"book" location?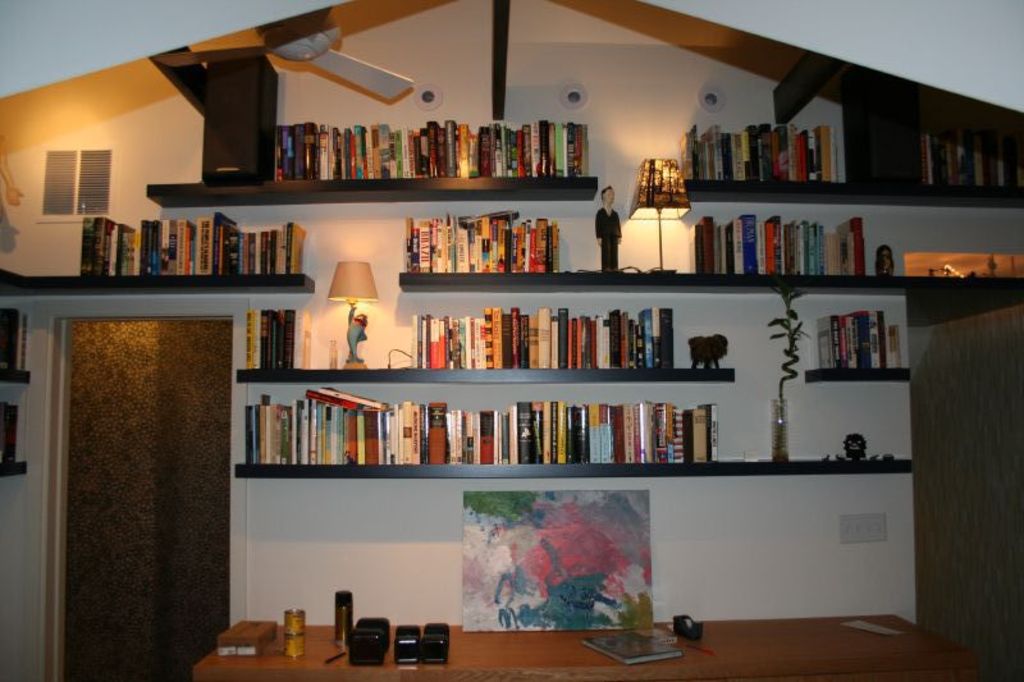
detection(667, 311, 672, 370)
